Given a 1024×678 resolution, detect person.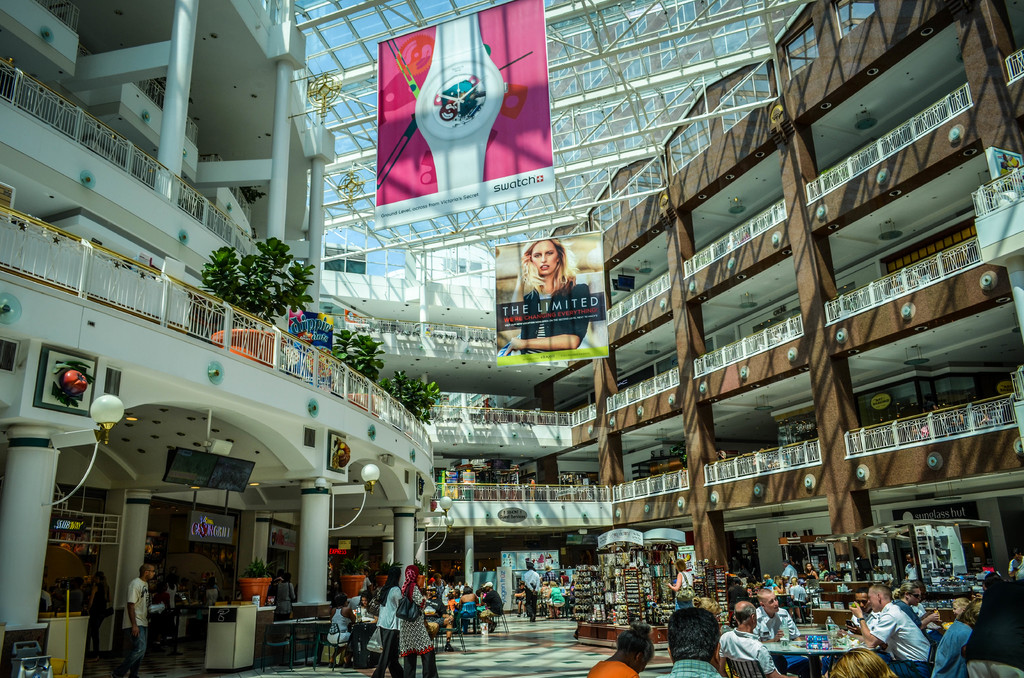
locate(502, 224, 589, 389).
